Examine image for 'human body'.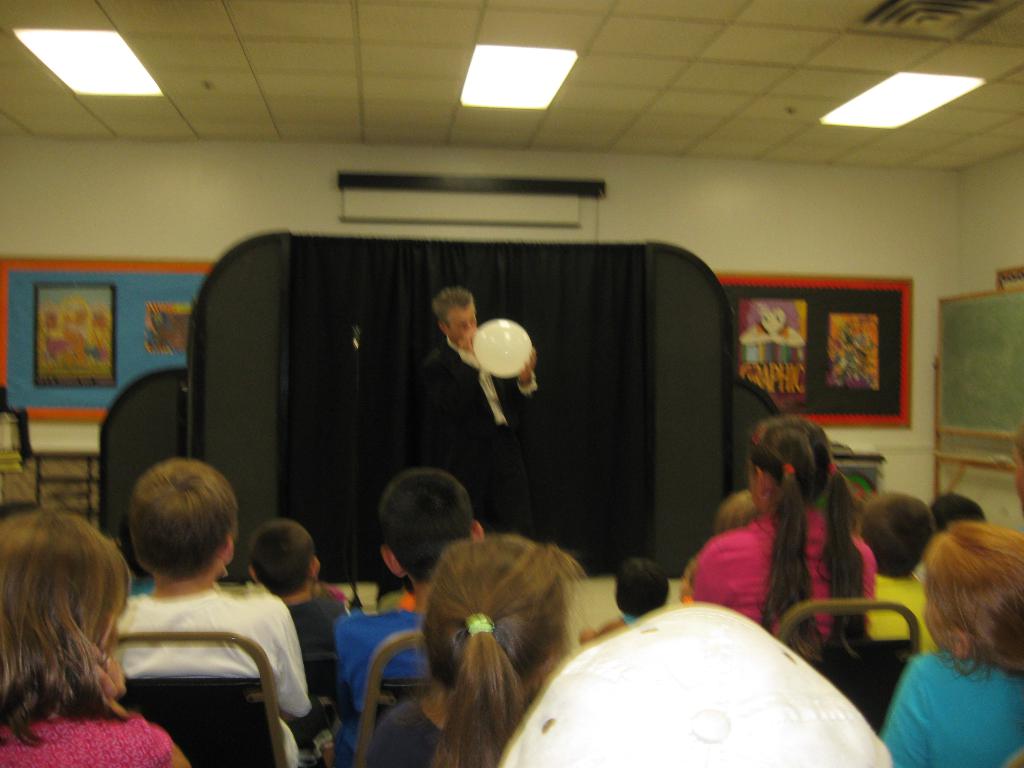
Examination result: [left=884, top=645, right=1023, bottom=767].
